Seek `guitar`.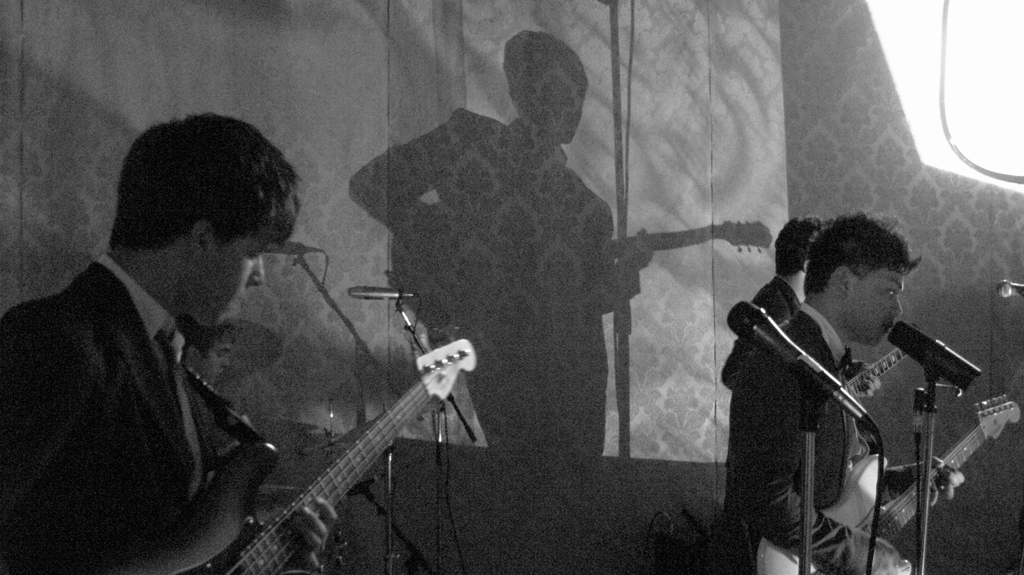
[left=838, top=347, right=911, bottom=404].
